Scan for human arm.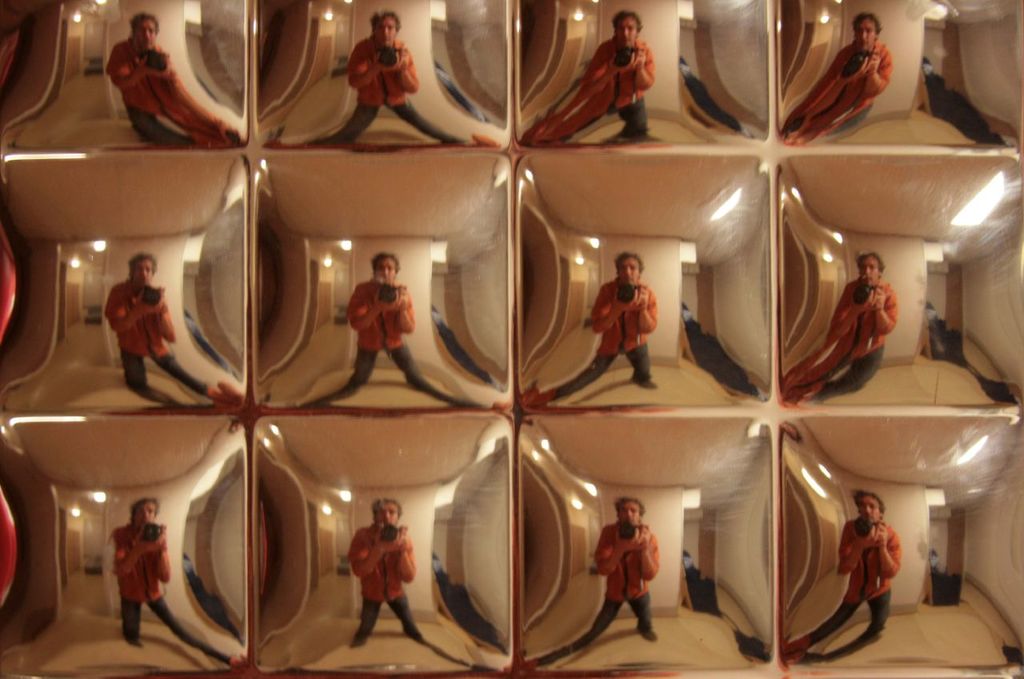
Scan result: (left=639, top=291, right=659, bottom=333).
